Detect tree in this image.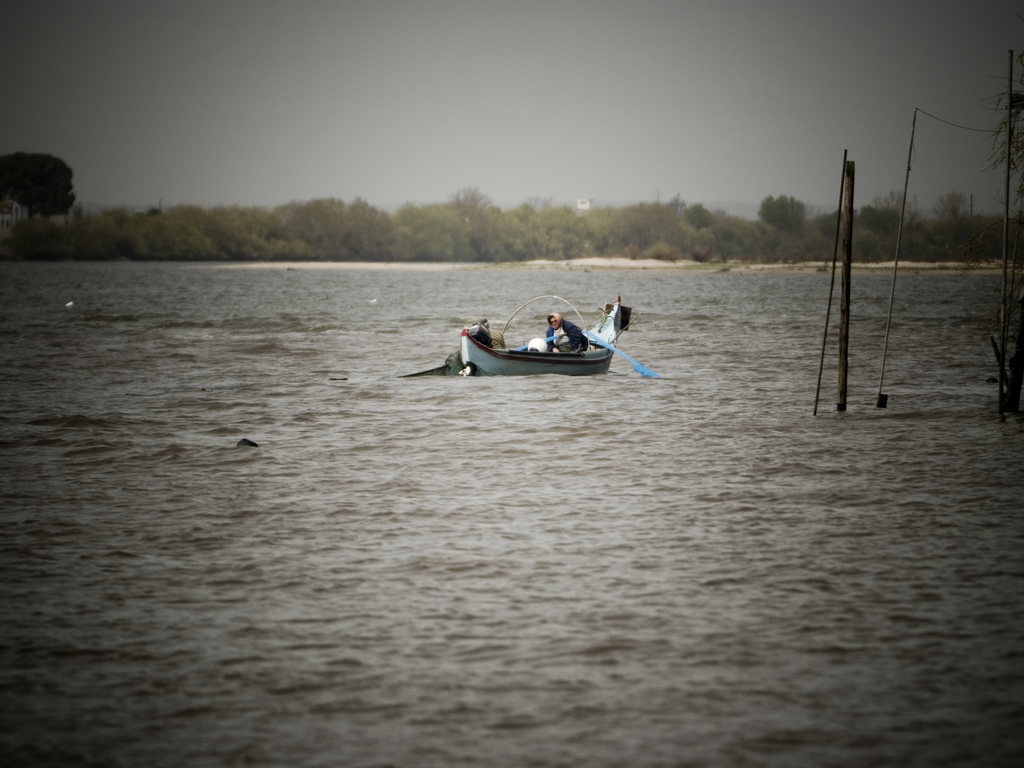
Detection: 7:148:82:228.
